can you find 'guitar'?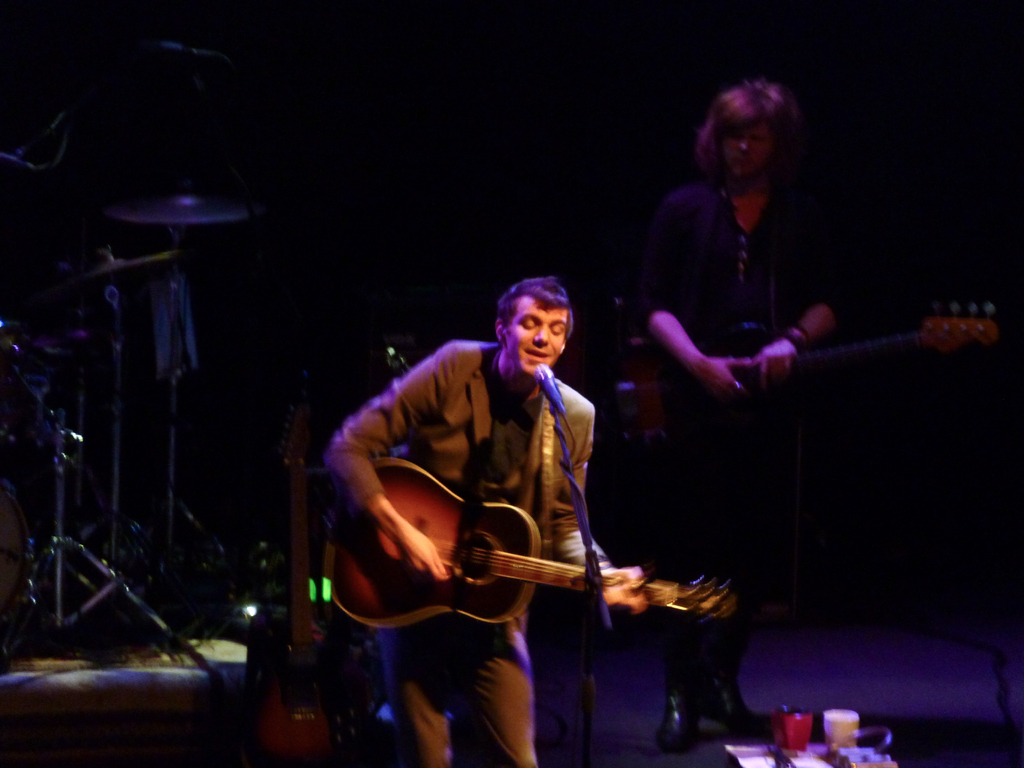
Yes, bounding box: (x1=611, y1=311, x2=1023, y2=438).
